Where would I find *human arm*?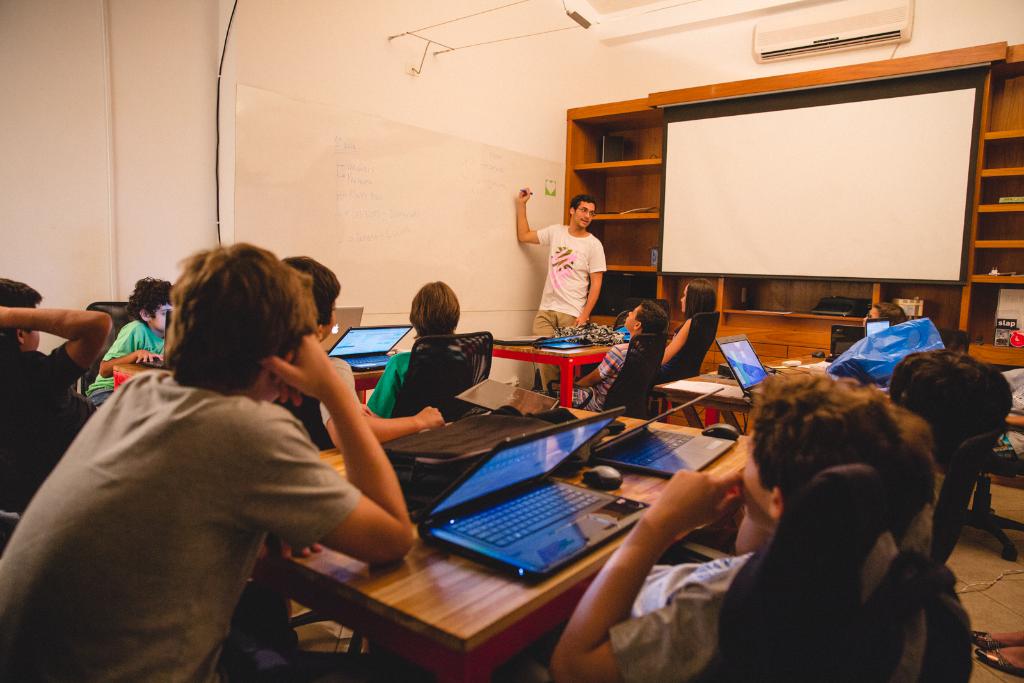
At [left=511, top=184, right=553, bottom=246].
